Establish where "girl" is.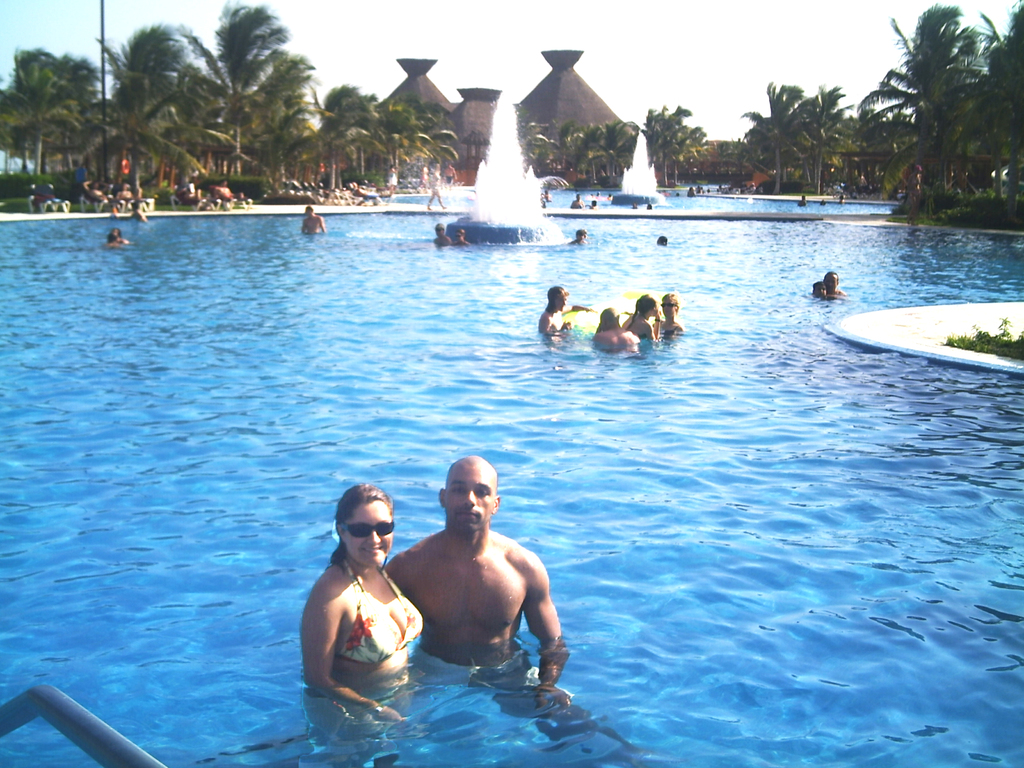
Established at [x1=535, y1=284, x2=575, y2=334].
